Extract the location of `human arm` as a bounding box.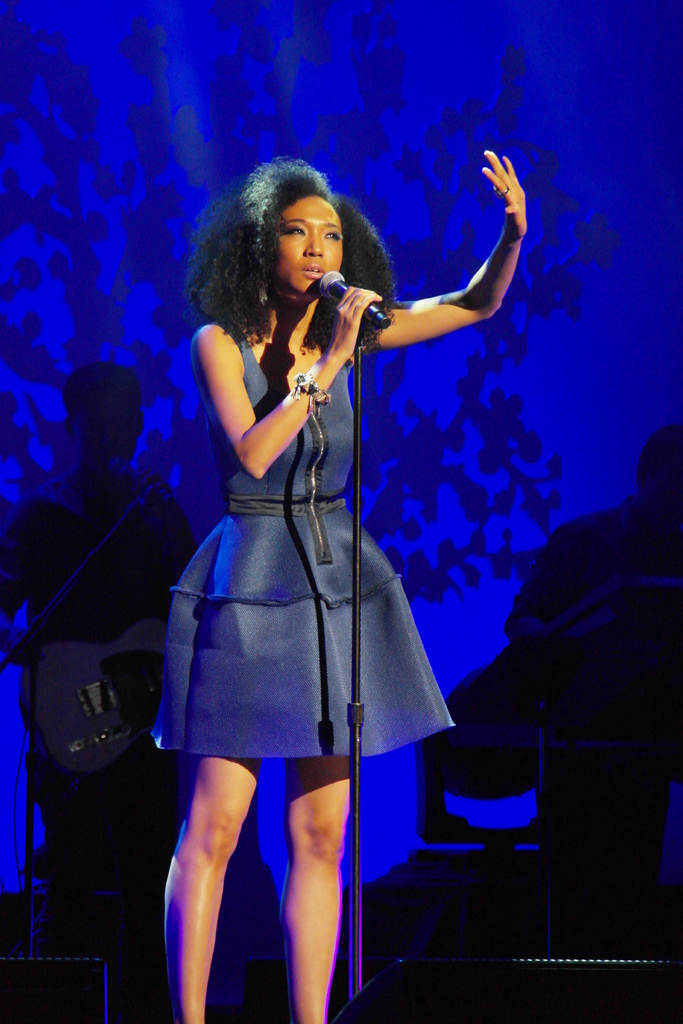
[x1=193, y1=287, x2=382, y2=481].
